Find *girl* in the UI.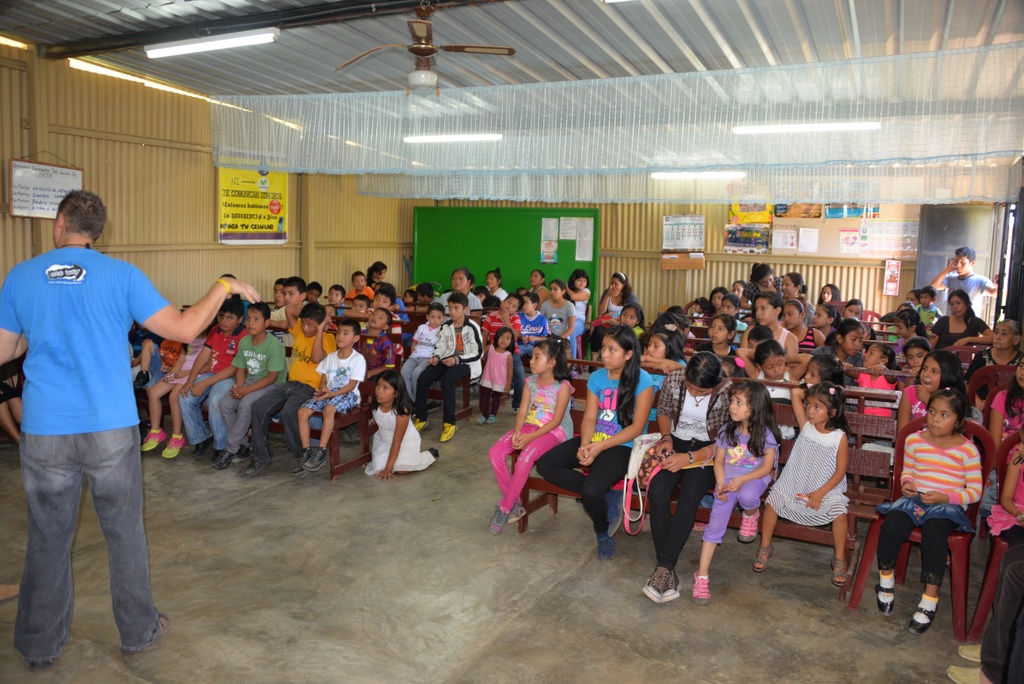
UI element at <region>637, 321, 690, 422</region>.
